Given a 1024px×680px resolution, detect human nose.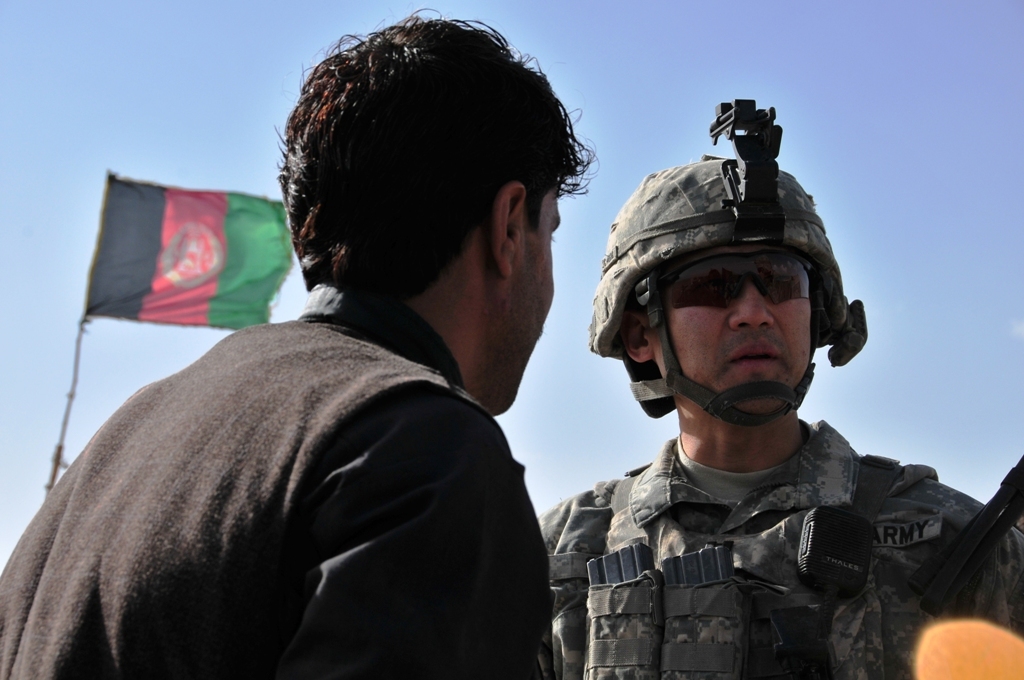
box(730, 280, 771, 332).
